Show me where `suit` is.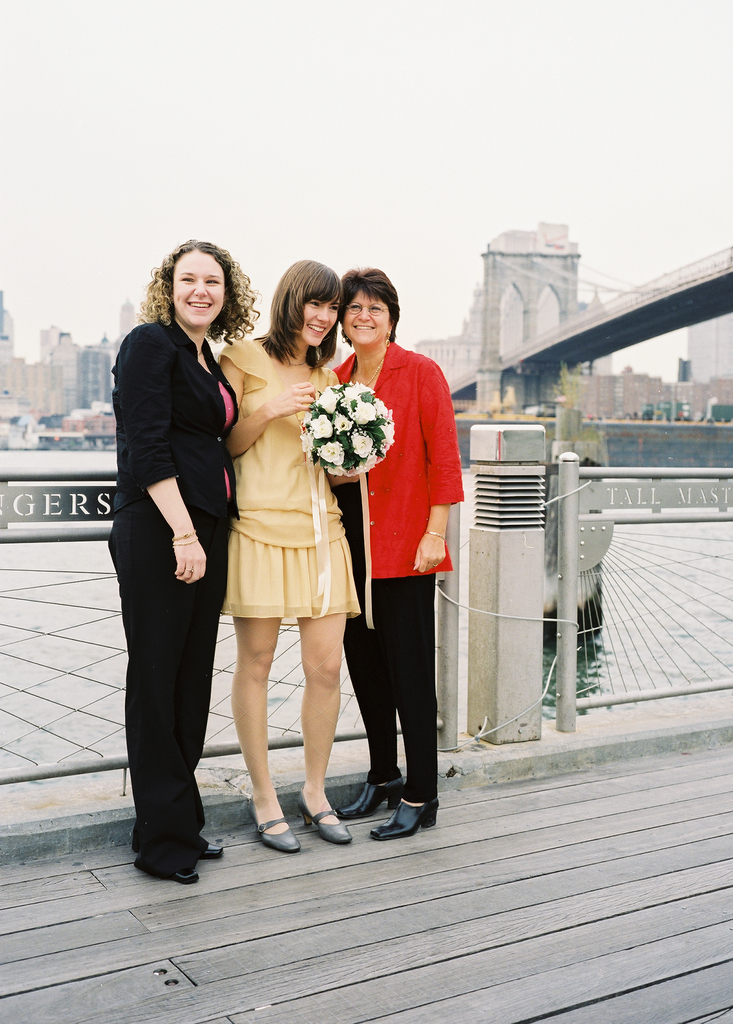
`suit` is at [100, 325, 240, 867].
